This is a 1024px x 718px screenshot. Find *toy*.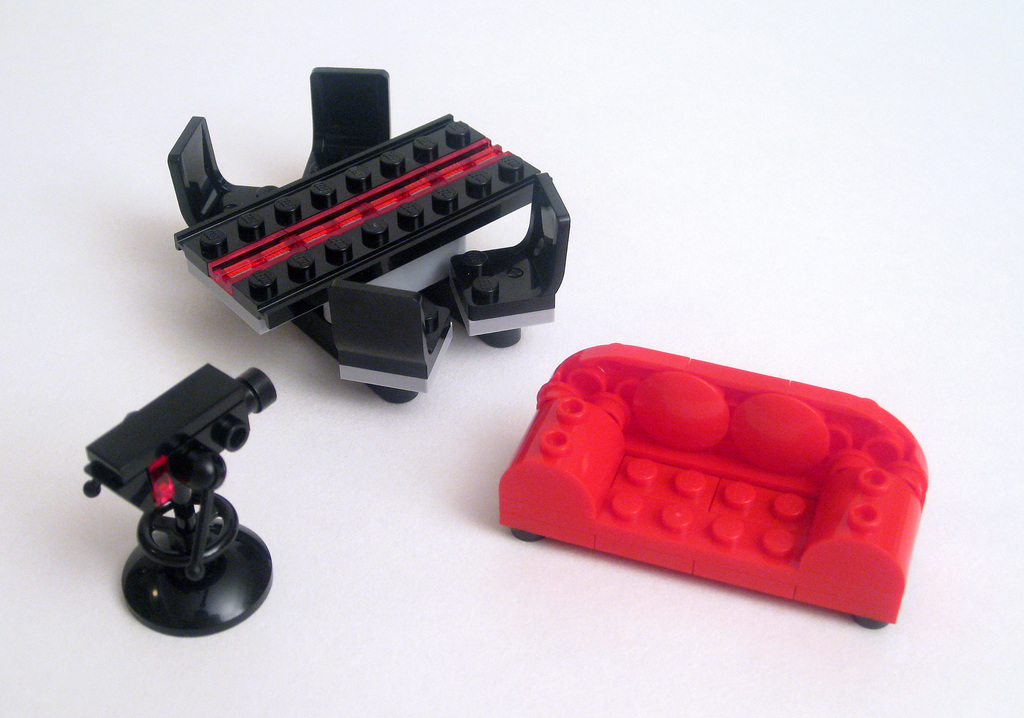
Bounding box: x1=493, y1=337, x2=928, y2=630.
